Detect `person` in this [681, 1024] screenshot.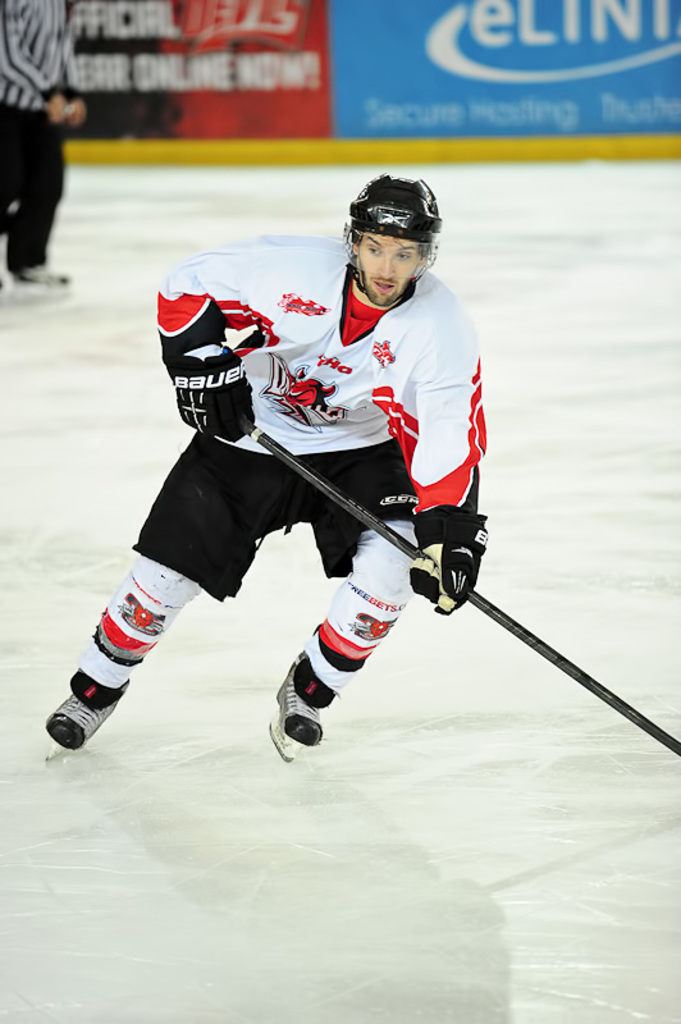
Detection: bbox=[0, 0, 83, 283].
